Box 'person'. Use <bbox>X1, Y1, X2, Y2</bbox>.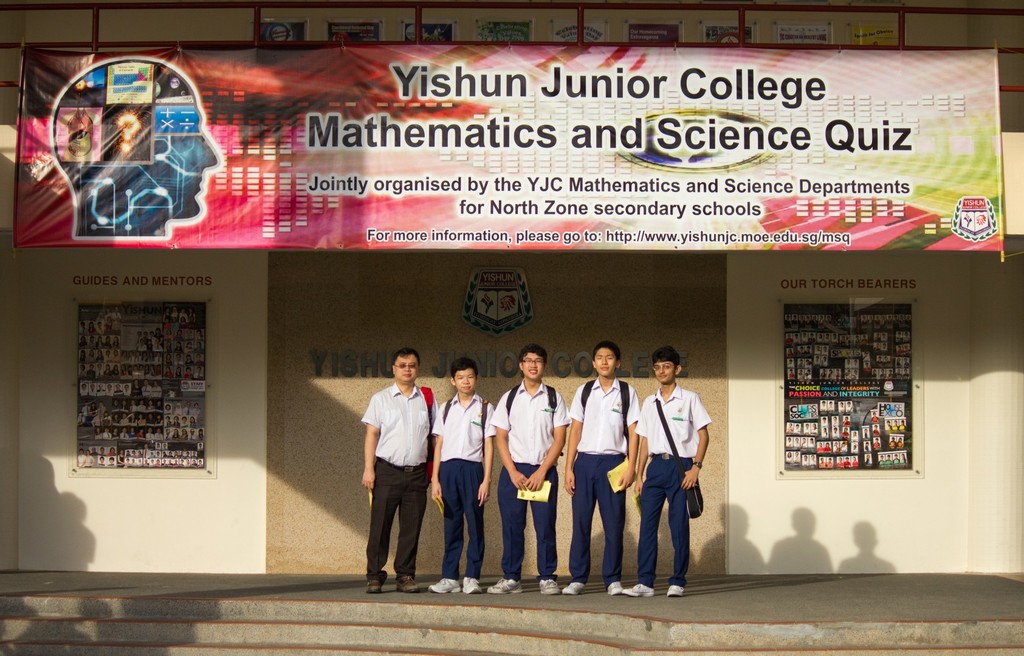
<bbox>348, 346, 430, 598</bbox>.
